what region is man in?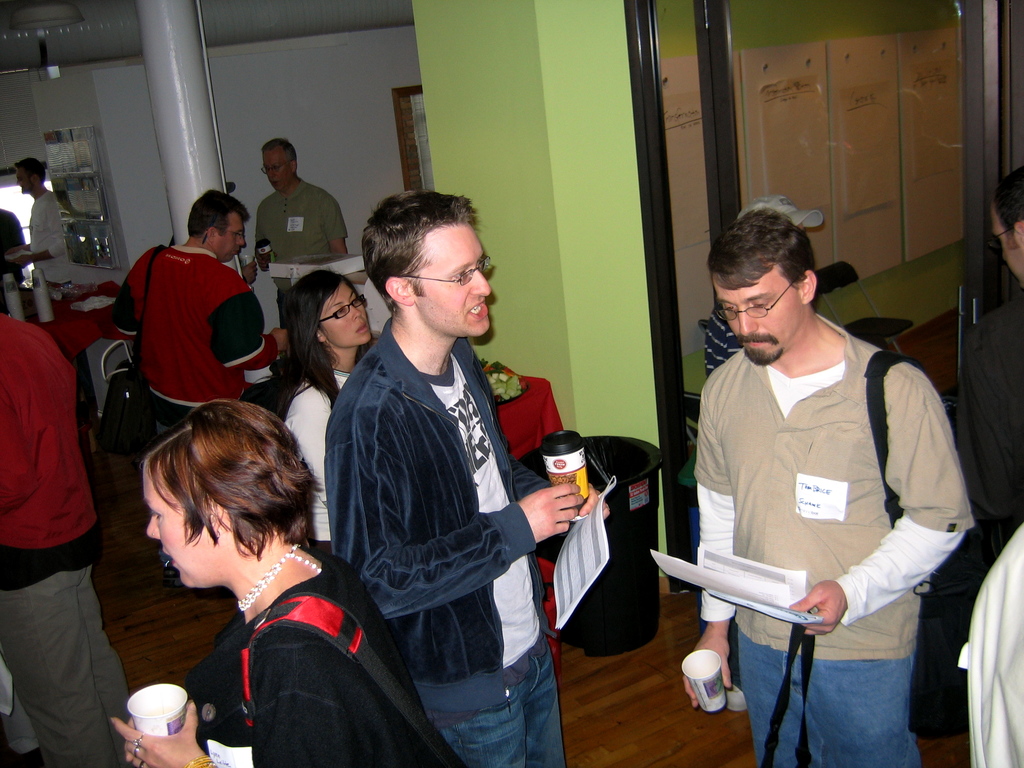
<region>678, 206, 975, 767</region>.
